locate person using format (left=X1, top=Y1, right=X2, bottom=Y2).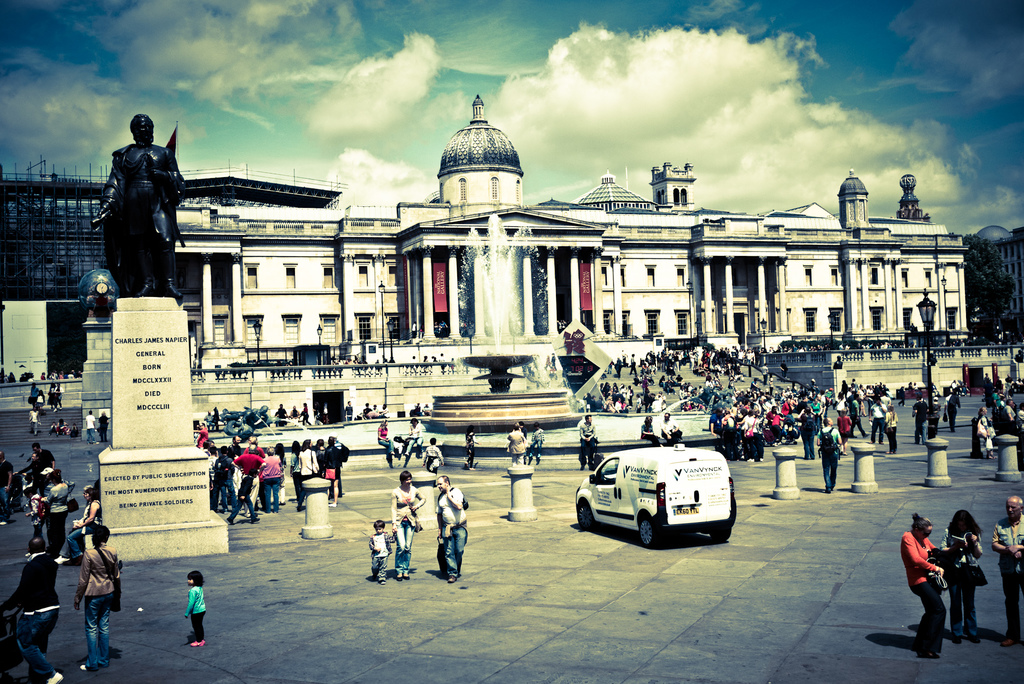
(left=187, top=571, right=206, bottom=645).
